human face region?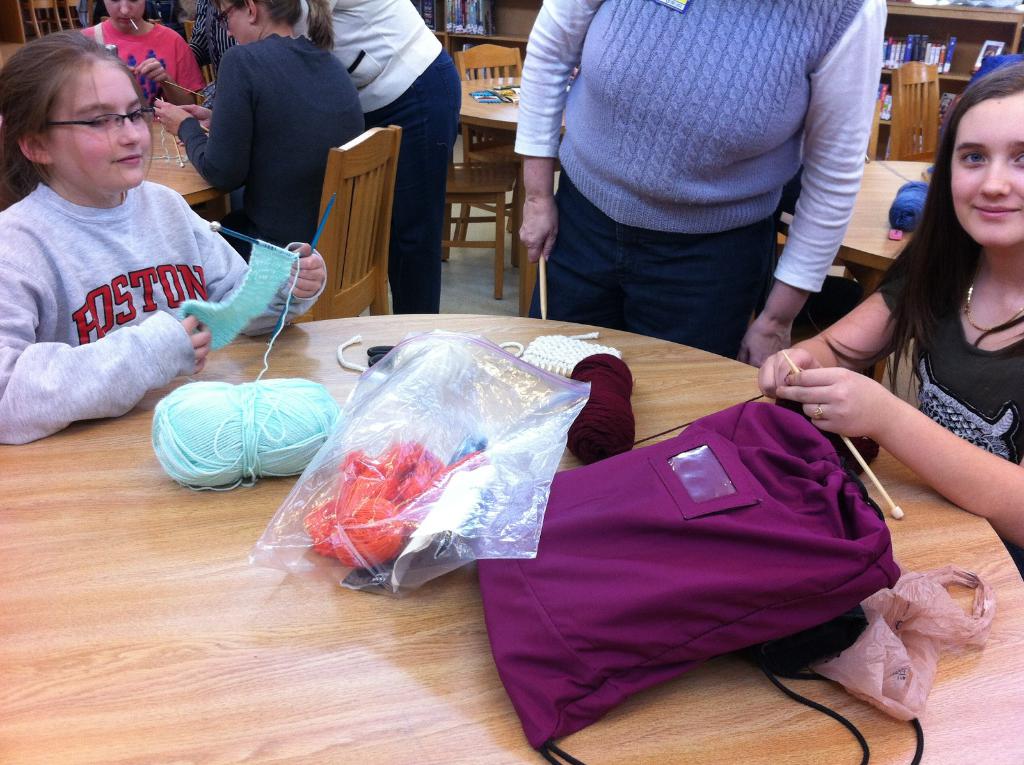
rect(945, 96, 1023, 250)
